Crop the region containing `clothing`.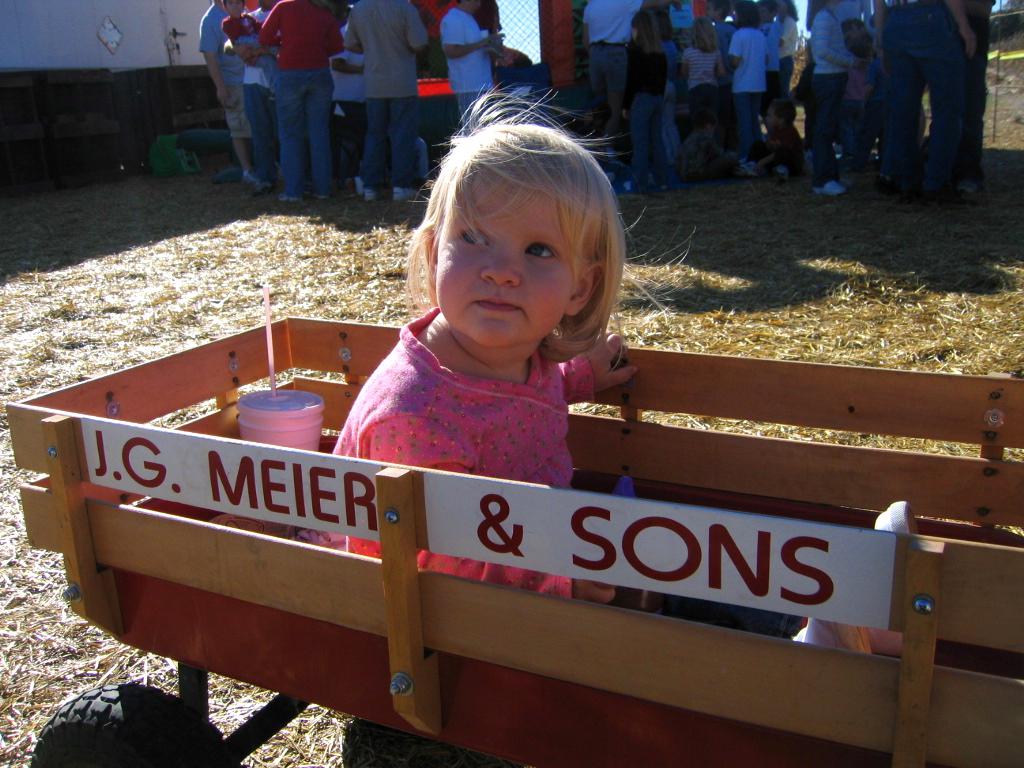
Crop region: box(928, 0, 989, 181).
